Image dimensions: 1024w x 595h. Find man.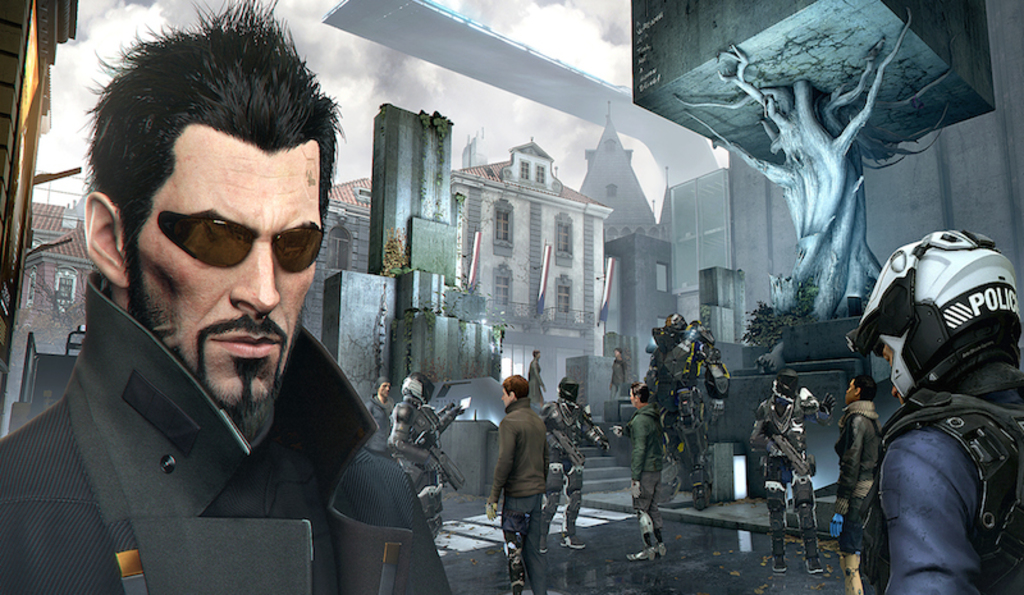
BBox(485, 376, 547, 594).
